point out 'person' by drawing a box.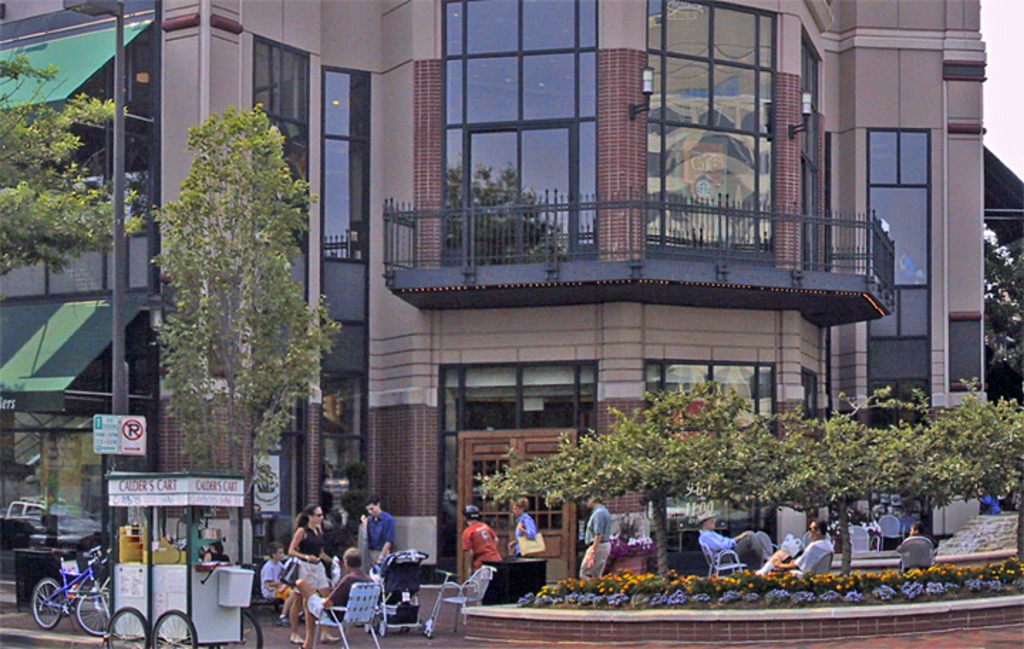
bbox(356, 501, 390, 574).
